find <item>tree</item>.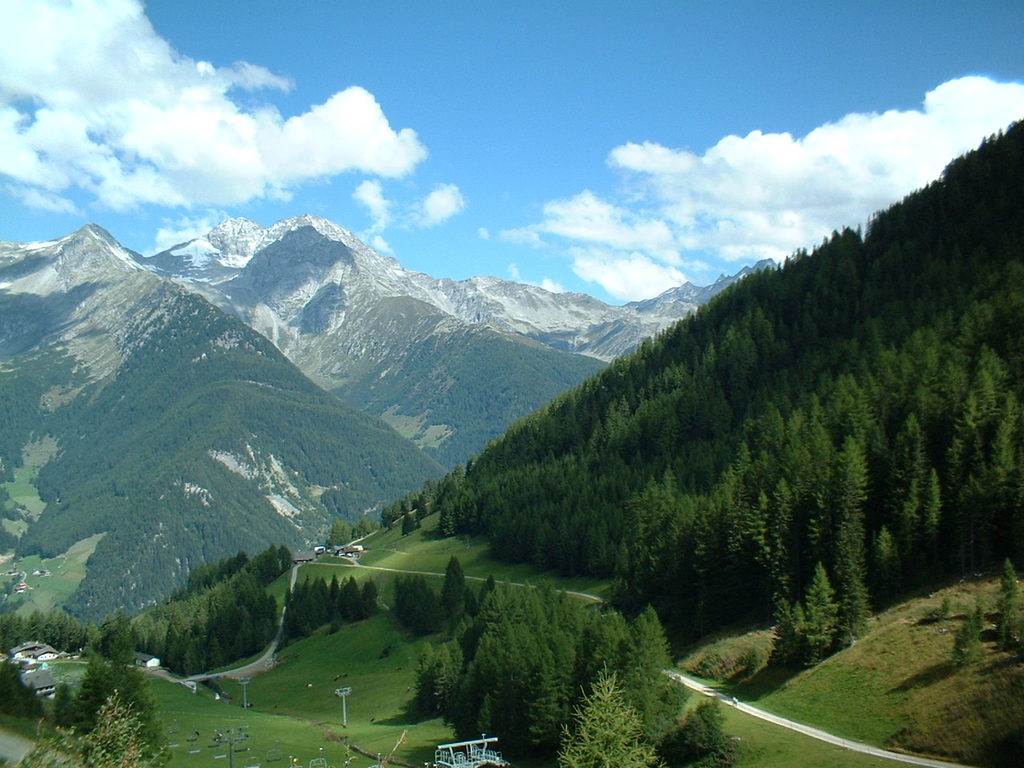
l=453, t=596, r=498, b=658.
